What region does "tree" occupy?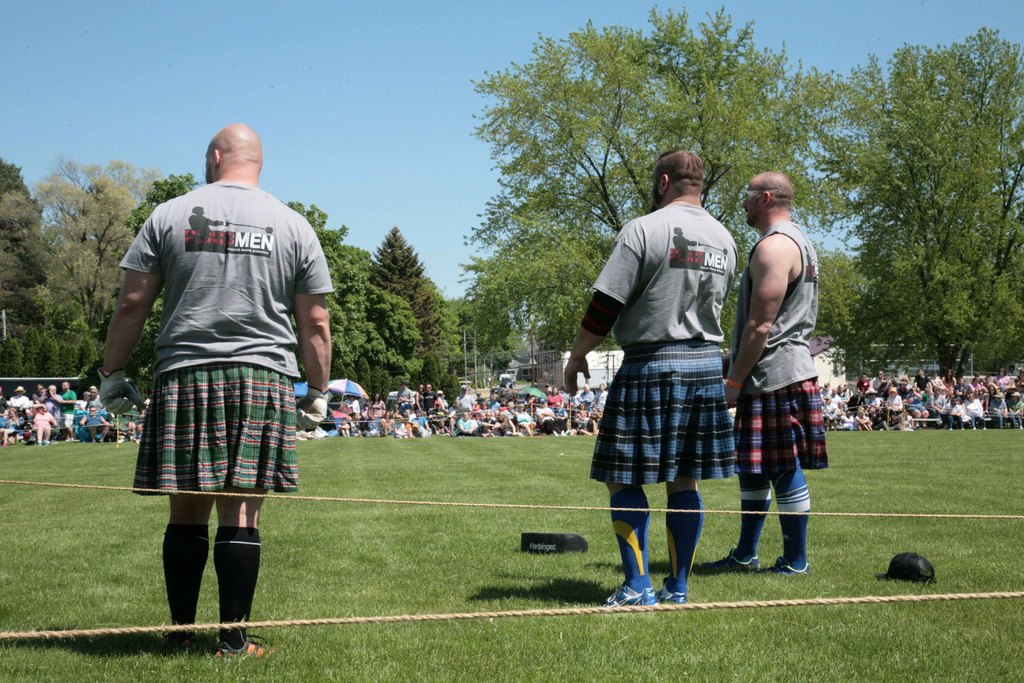
451 304 525 375.
